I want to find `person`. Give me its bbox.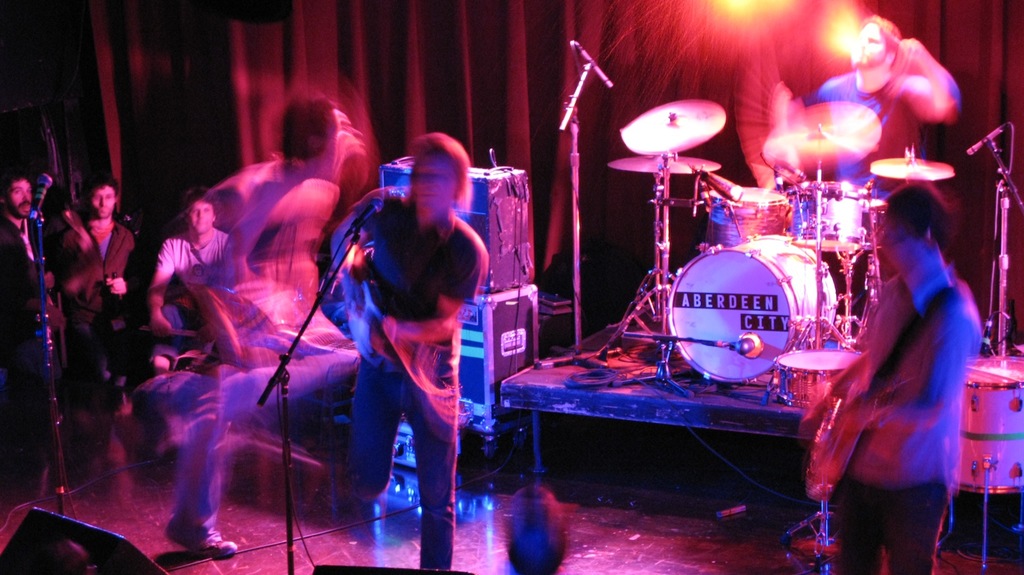
Rect(0, 175, 56, 359).
